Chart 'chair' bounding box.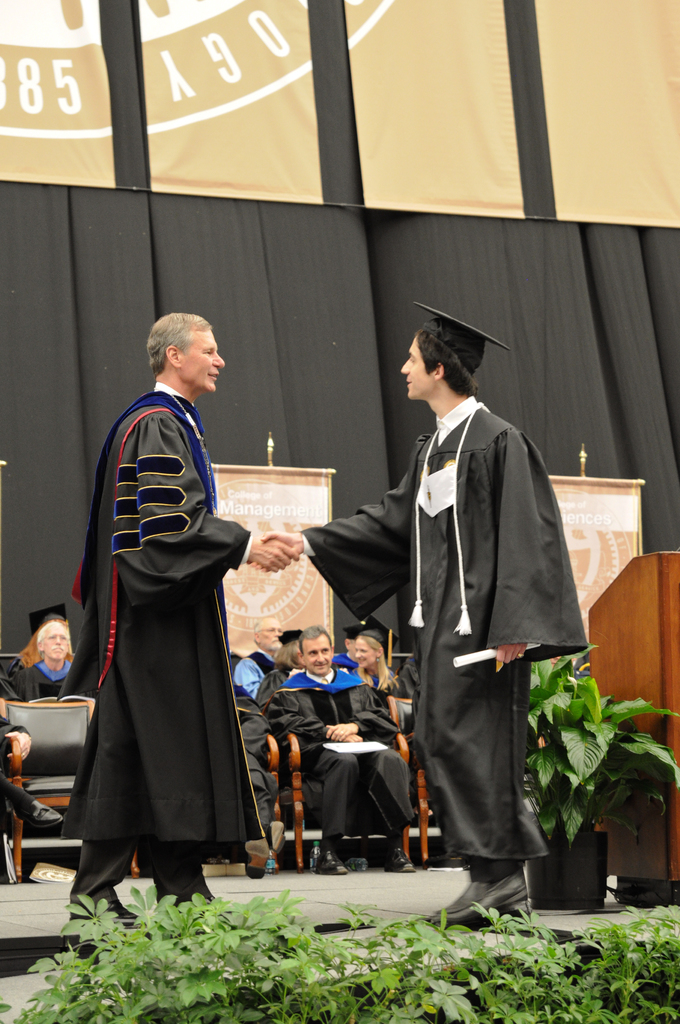
Charted: l=0, t=646, r=44, b=701.
